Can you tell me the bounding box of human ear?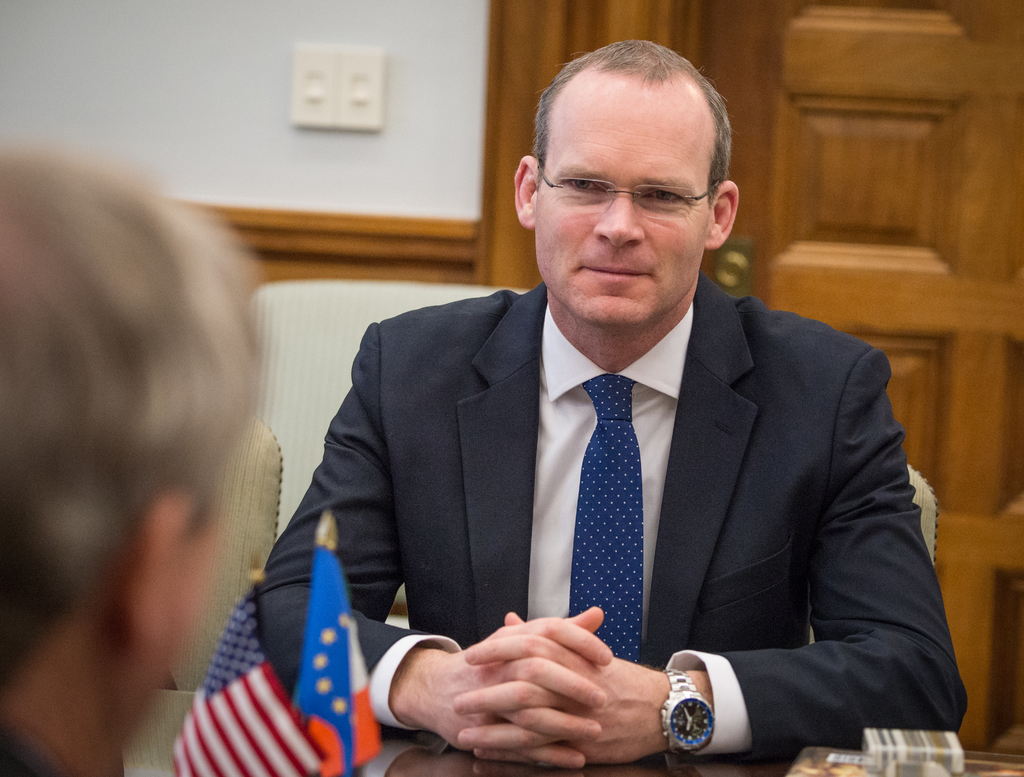
rect(704, 178, 740, 248).
